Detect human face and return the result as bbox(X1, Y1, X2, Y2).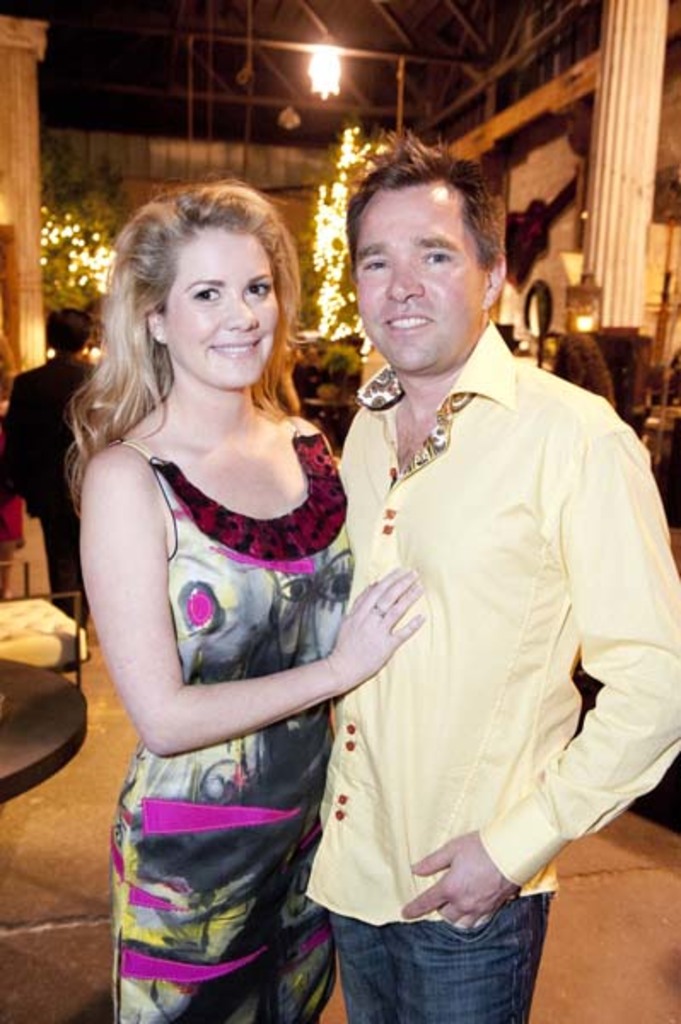
bbox(358, 184, 485, 375).
